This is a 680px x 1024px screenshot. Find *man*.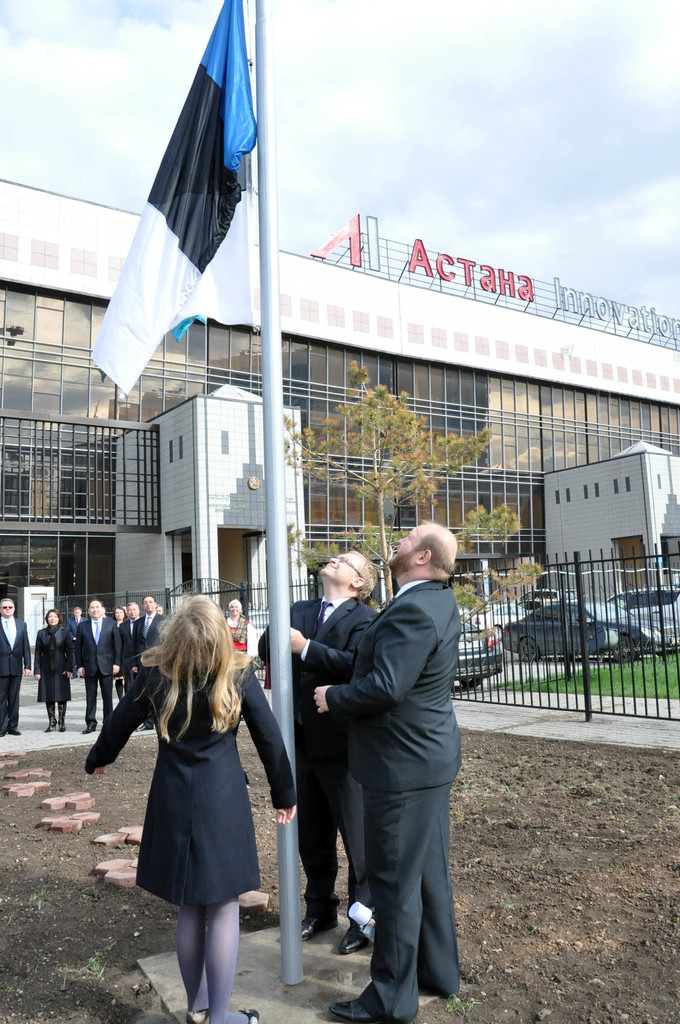
Bounding box: bbox=[312, 525, 459, 1020].
